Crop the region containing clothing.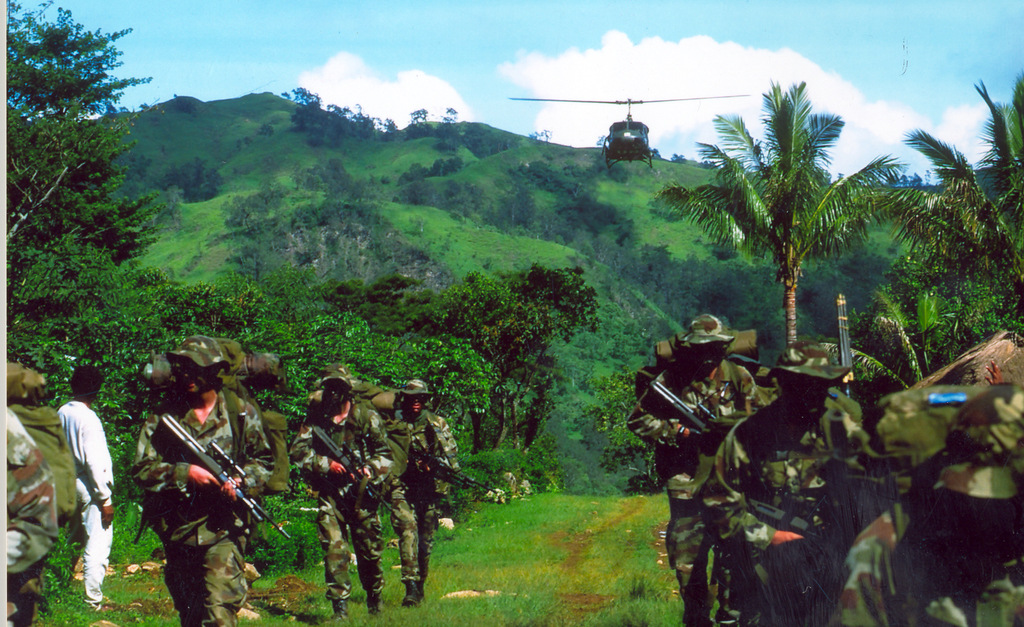
Crop region: (x1=634, y1=356, x2=764, y2=611).
